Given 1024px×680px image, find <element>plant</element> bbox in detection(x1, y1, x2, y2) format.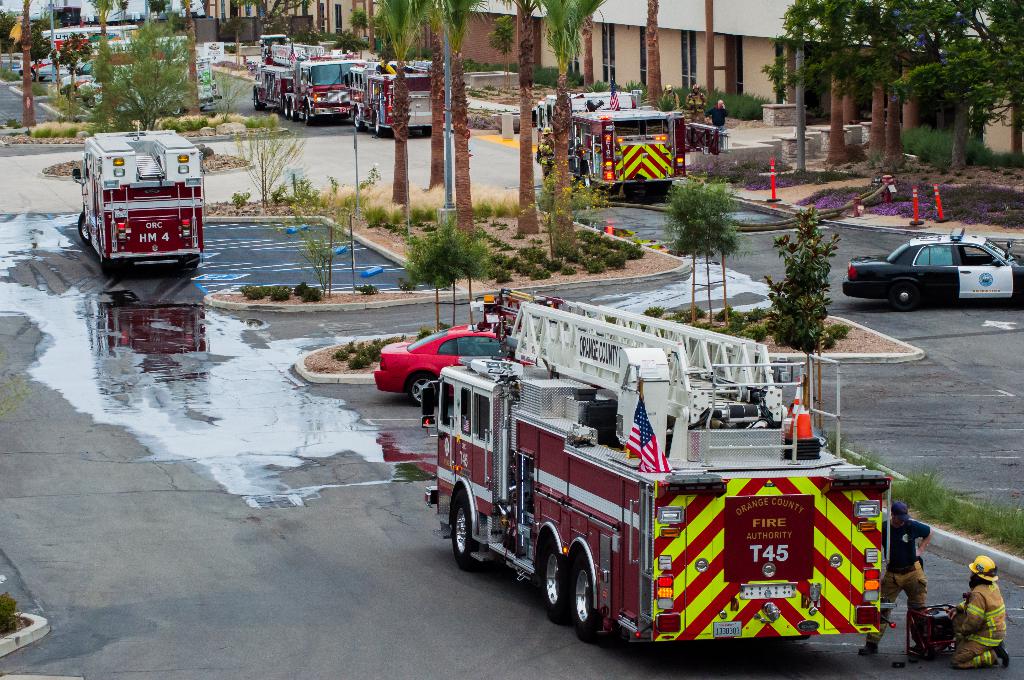
detection(399, 279, 412, 289).
